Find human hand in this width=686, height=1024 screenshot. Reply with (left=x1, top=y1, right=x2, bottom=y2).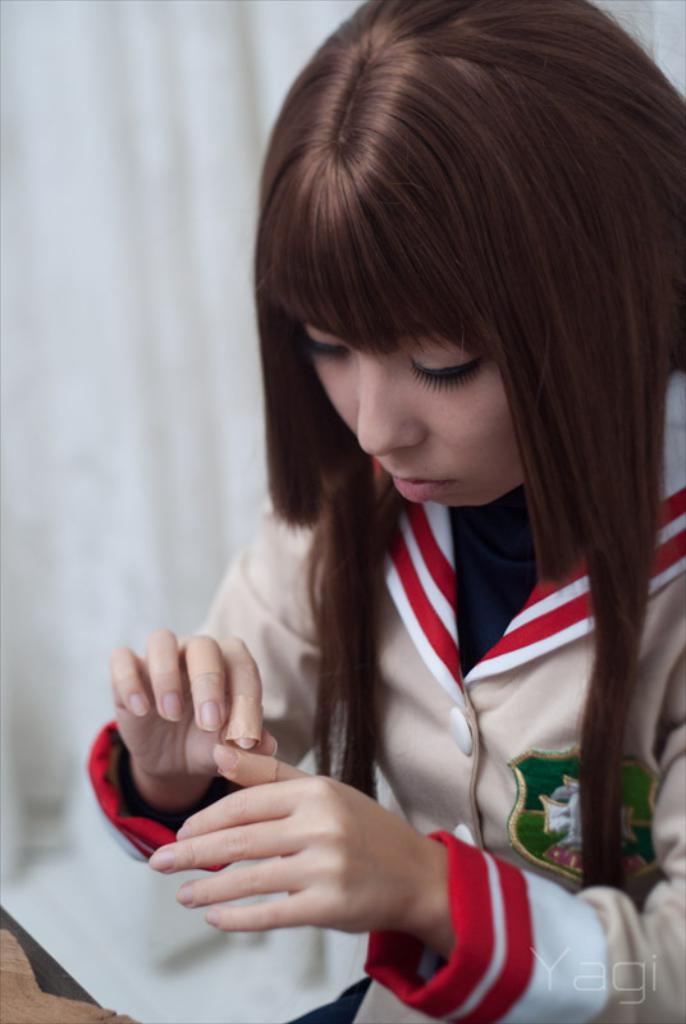
(left=110, top=625, right=279, bottom=785).
